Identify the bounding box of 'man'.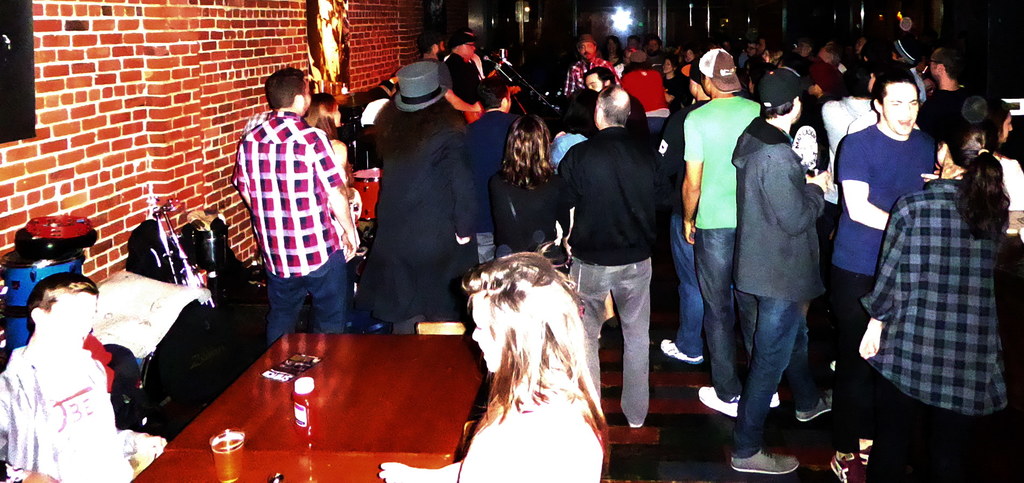
bbox=[583, 69, 622, 92].
